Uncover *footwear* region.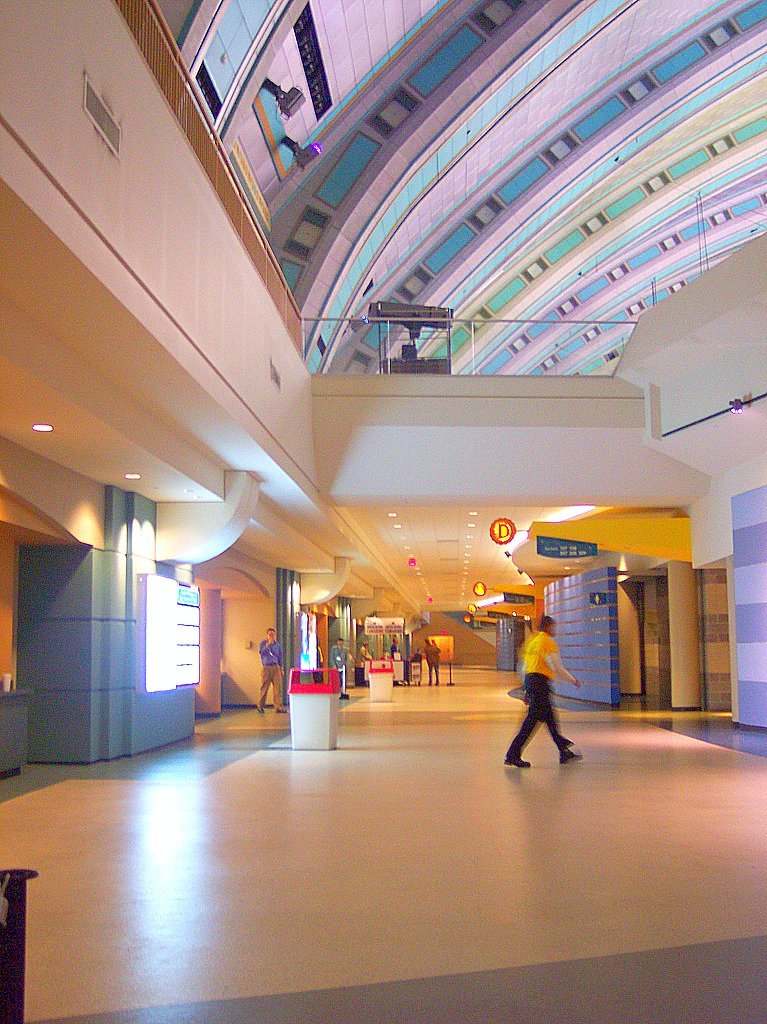
Uncovered: x1=257 y1=706 x2=266 y2=717.
